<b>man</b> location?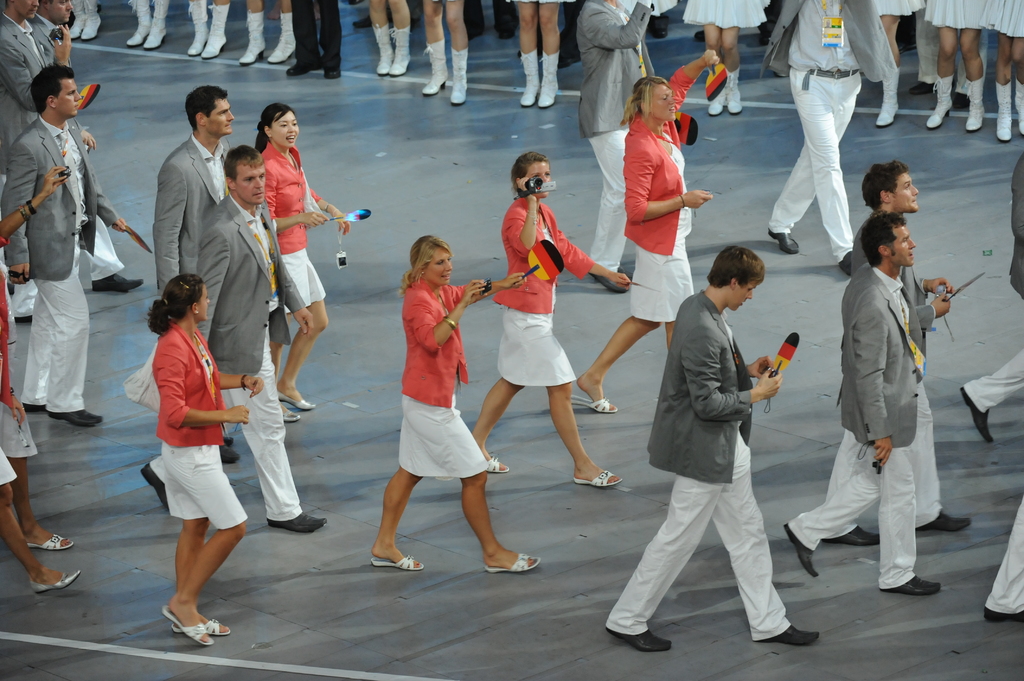
<region>285, 0, 341, 77</region>
